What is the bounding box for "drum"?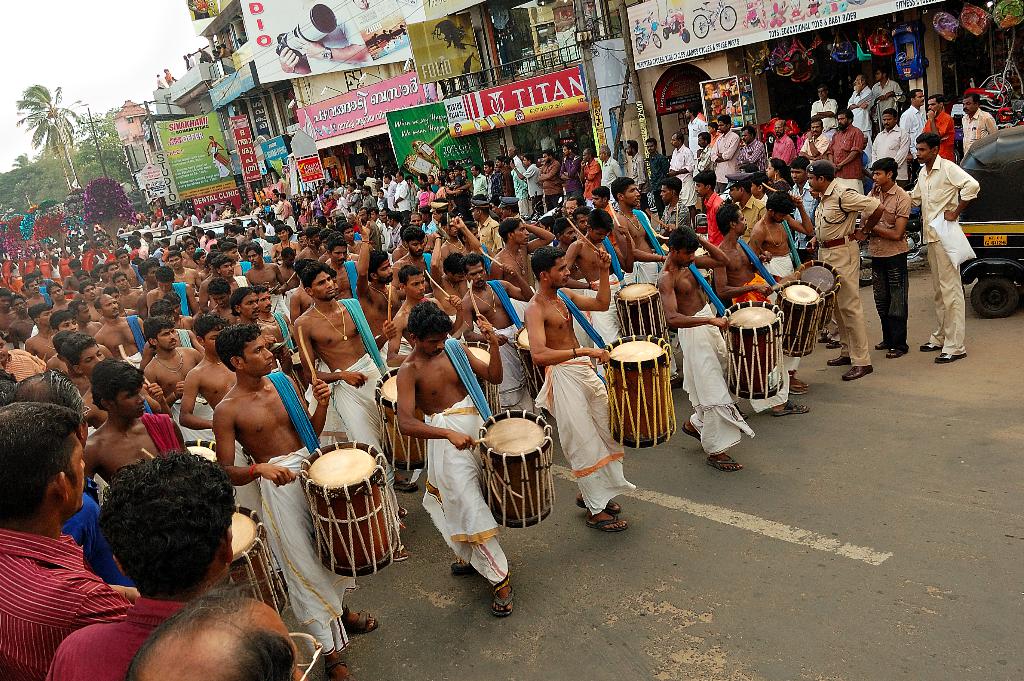
[x1=592, y1=330, x2=675, y2=458].
